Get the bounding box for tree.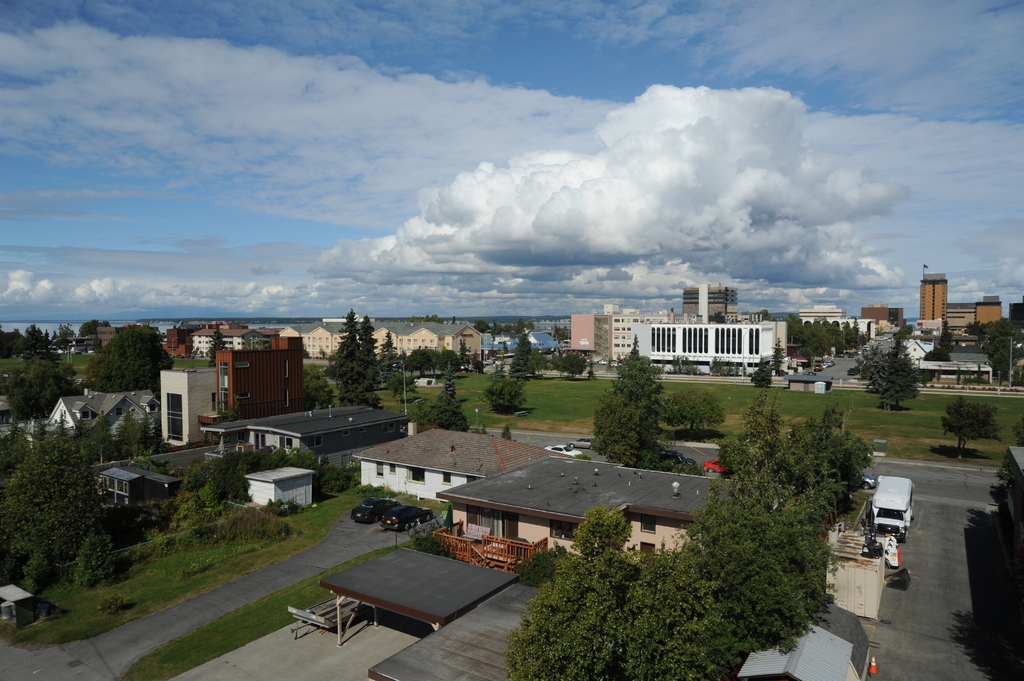
bbox=(72, 524, 118, 589).
